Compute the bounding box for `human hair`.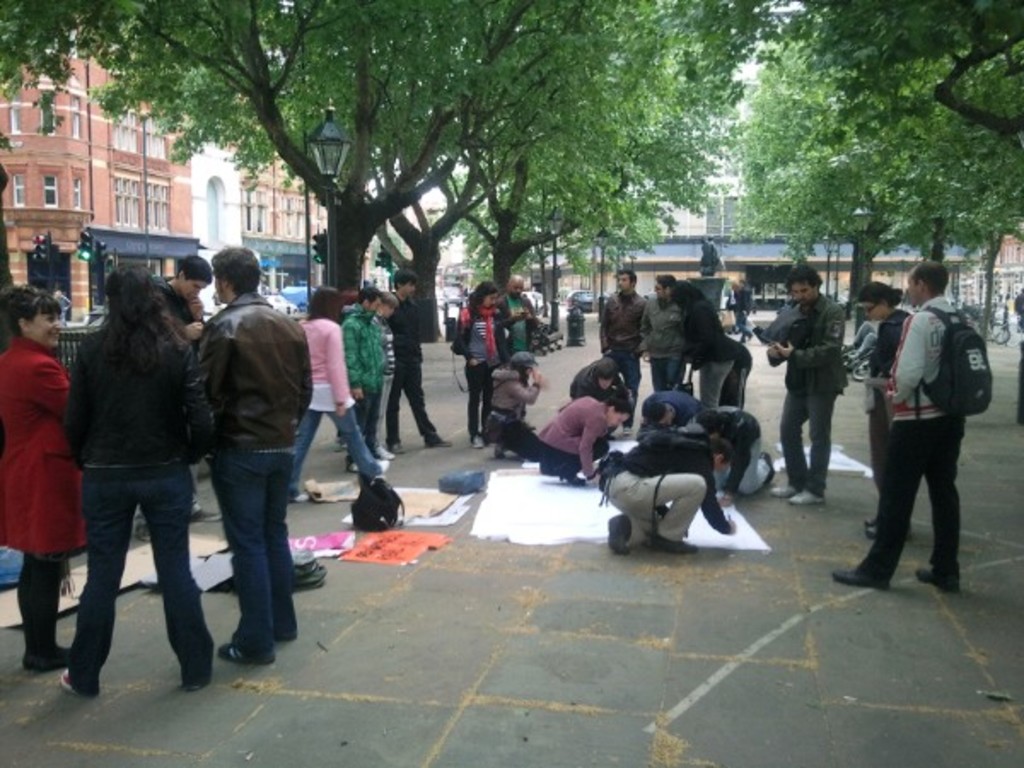
213 246 263 297.
